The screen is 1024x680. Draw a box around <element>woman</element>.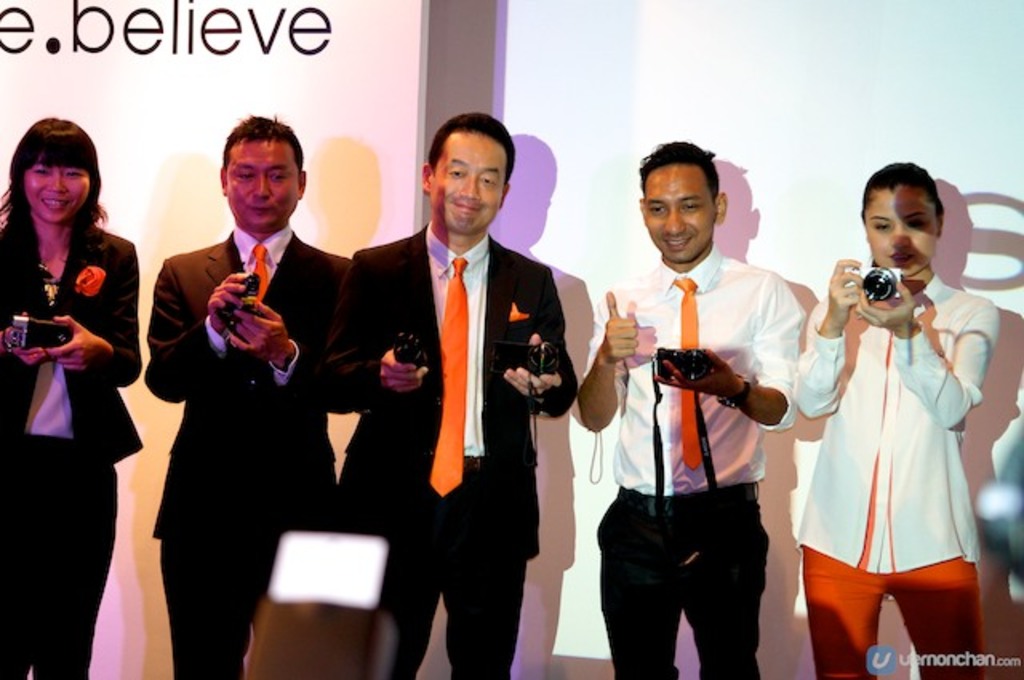
locate(8, 94, 155, 670).
